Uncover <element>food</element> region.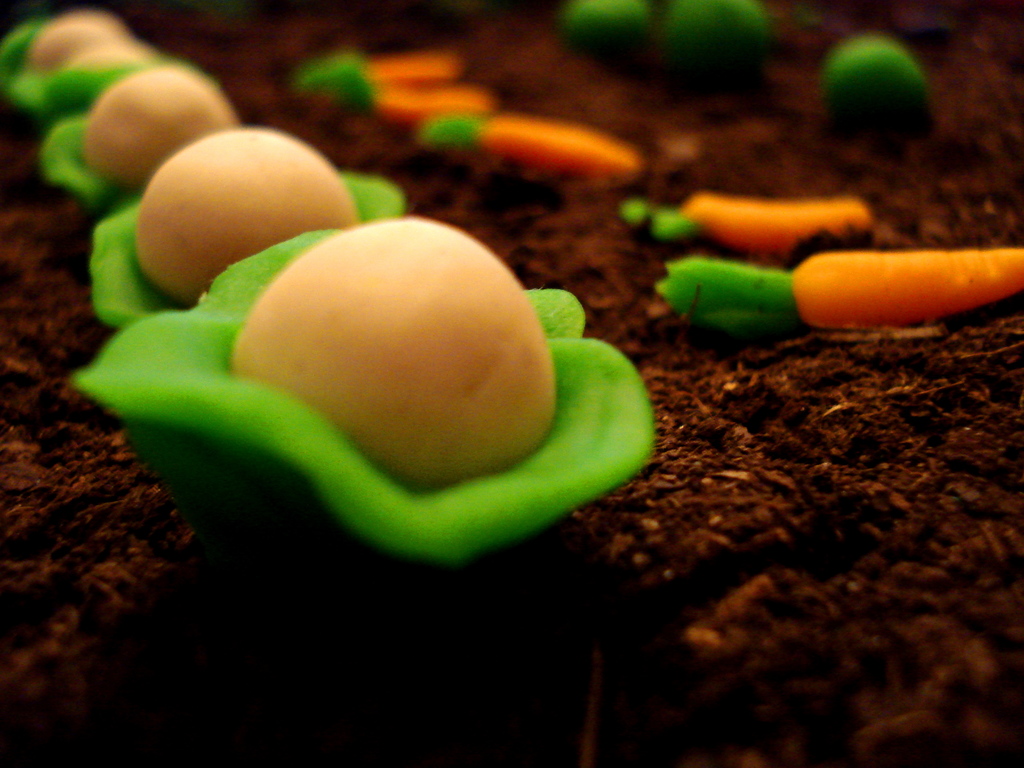
Uncovered: {"left": 620, "top": 189, "right": 876, "bottom": 252}.
